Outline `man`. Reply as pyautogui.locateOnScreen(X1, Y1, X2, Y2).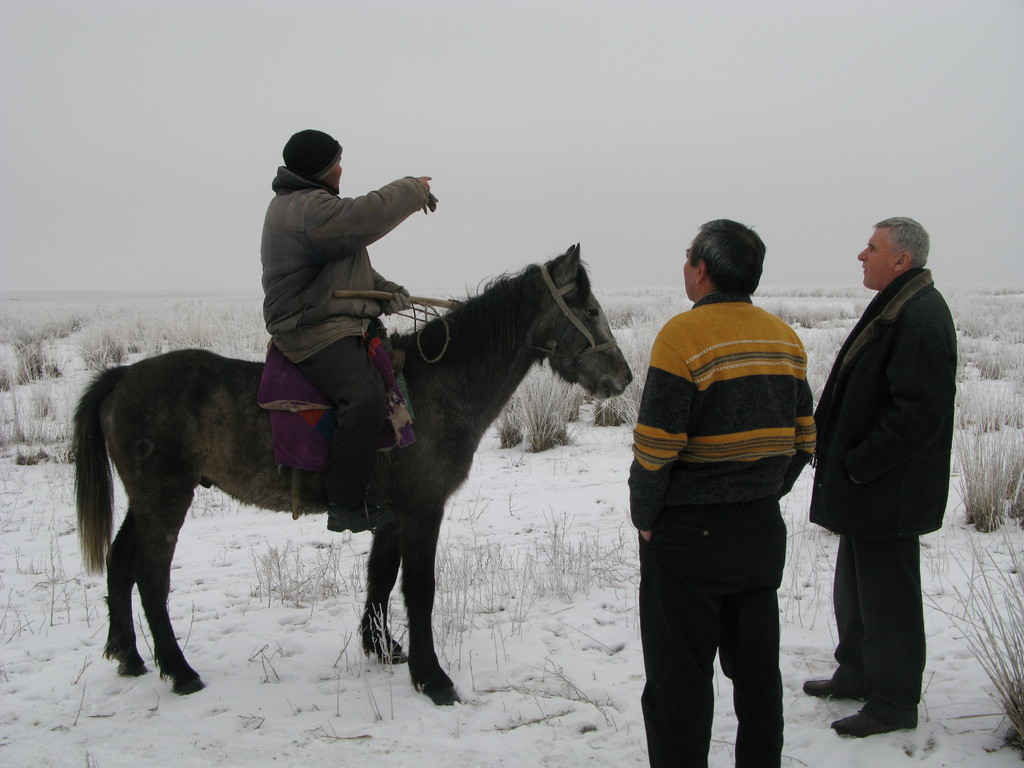
pyautogui.locateOnScreen(624, 214, 817, 767).
